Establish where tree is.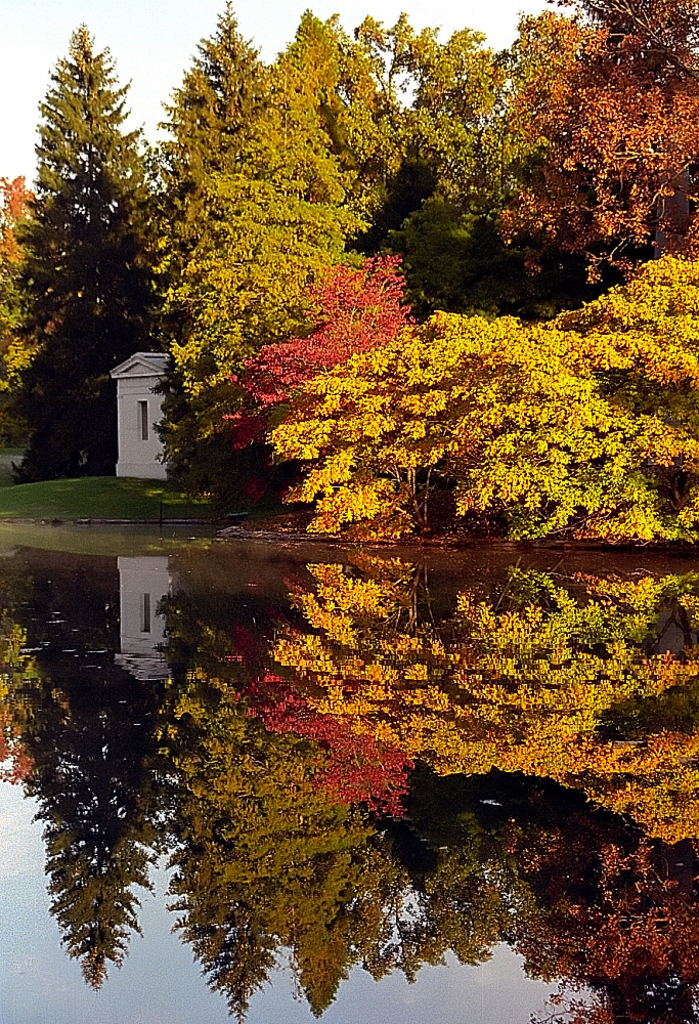
Established at [231, 246, 421, 521].
